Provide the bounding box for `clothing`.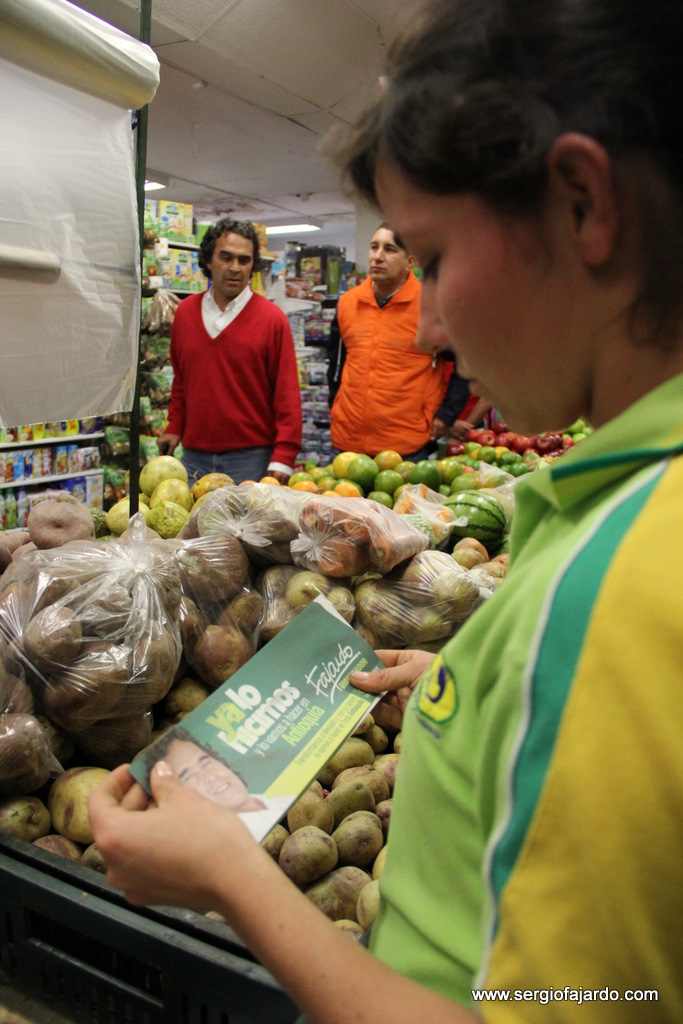
bbox=[168, 254, 306, 463].
